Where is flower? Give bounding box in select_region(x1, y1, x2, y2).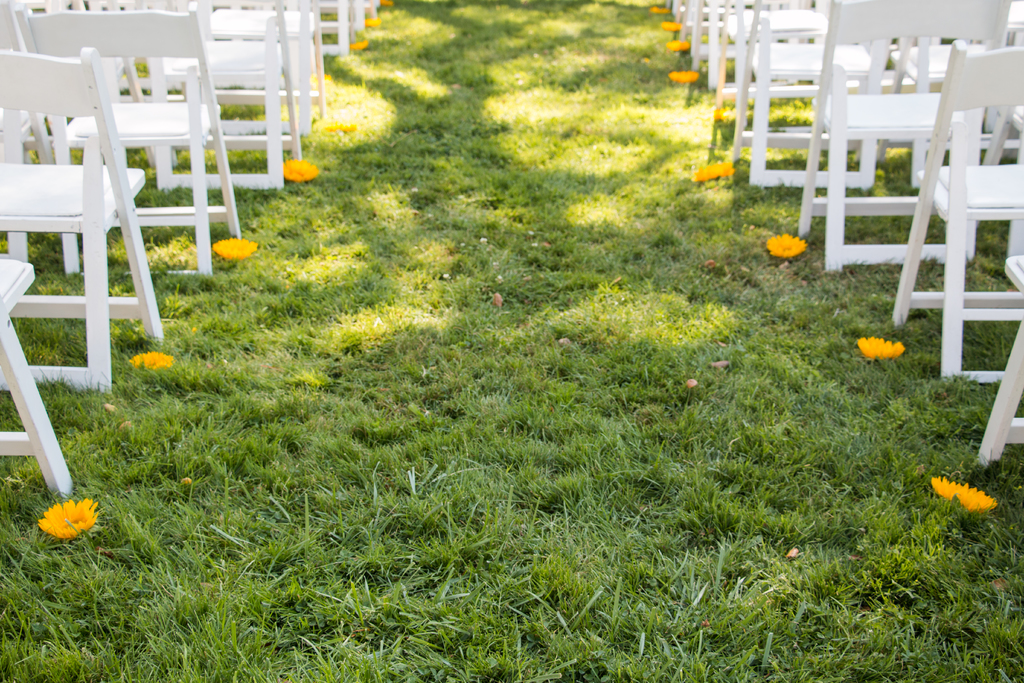
select_region(127, 344, 181, 378).
